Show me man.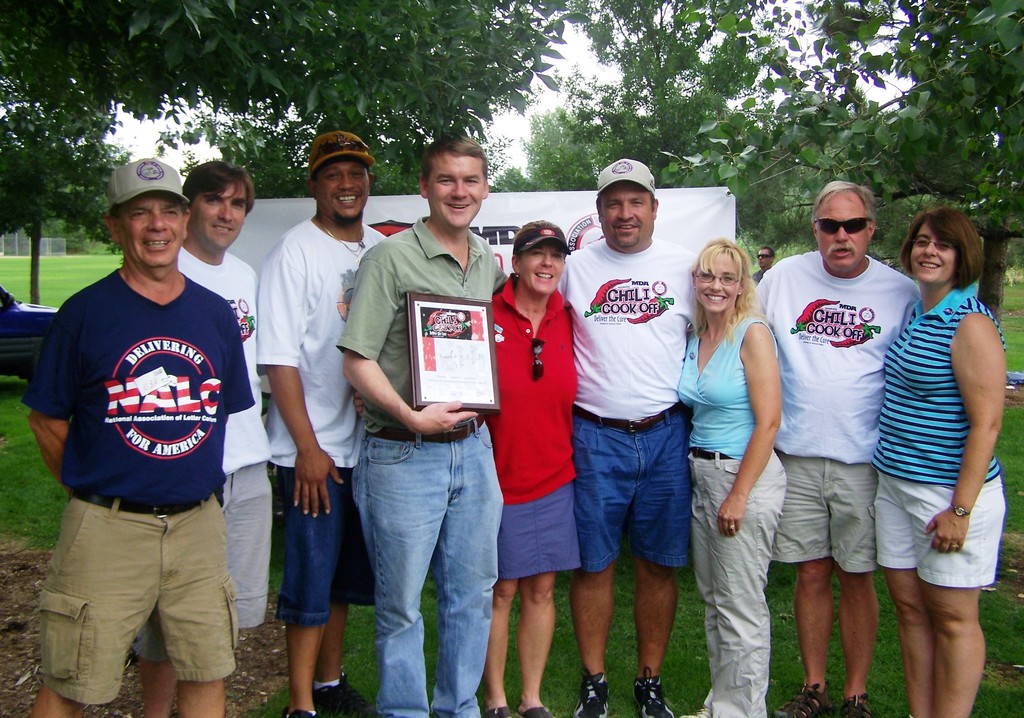
man is here: l=751, t=245, r=771, b=279.
